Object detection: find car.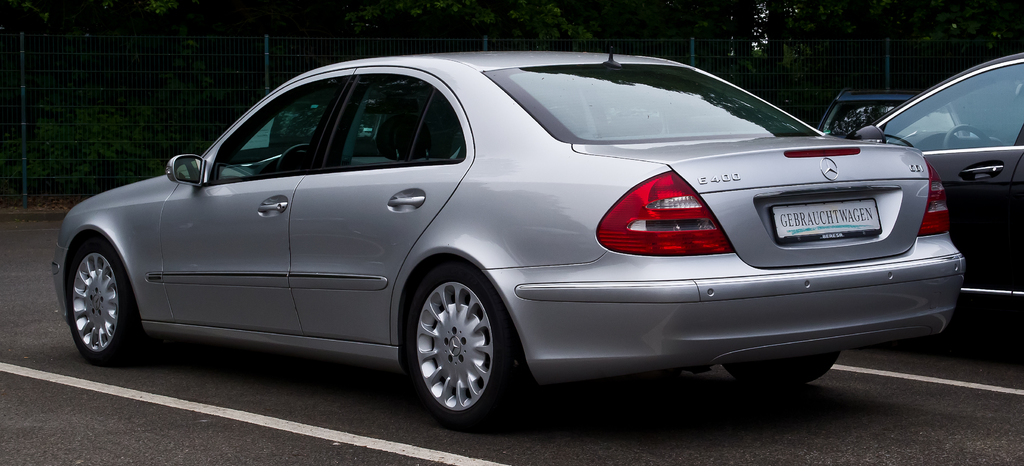
(845, 57, 1023, 335).
